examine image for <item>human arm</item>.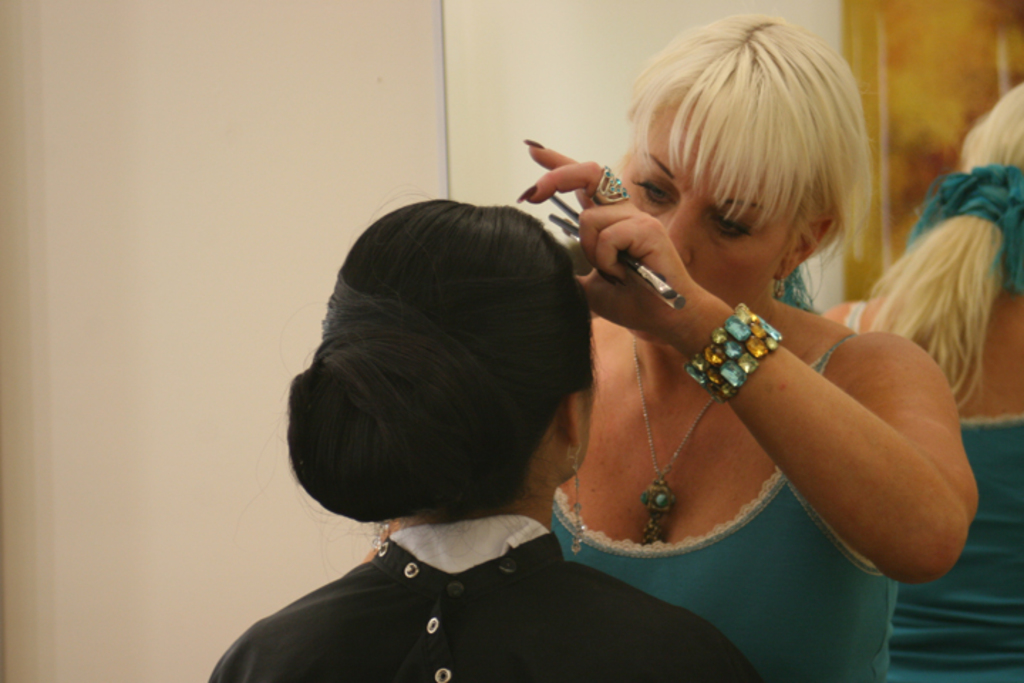
Examination result: pyautogui.locateOnScreen(580, 259, 964, 585).
